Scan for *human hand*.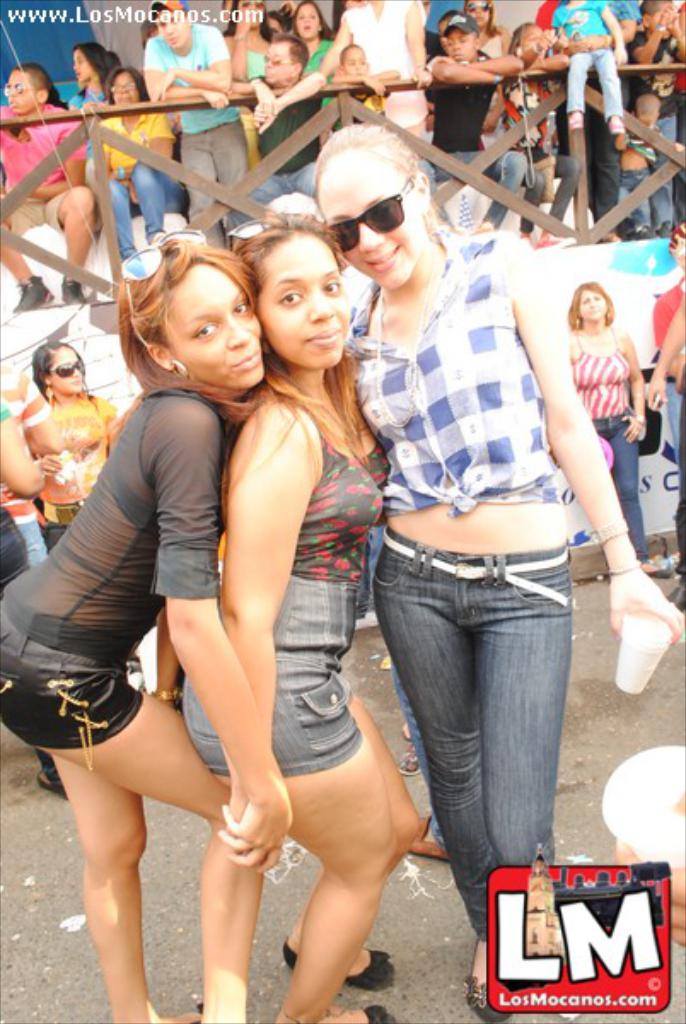
Scan result: select_region(606, 568, 684, 649).
